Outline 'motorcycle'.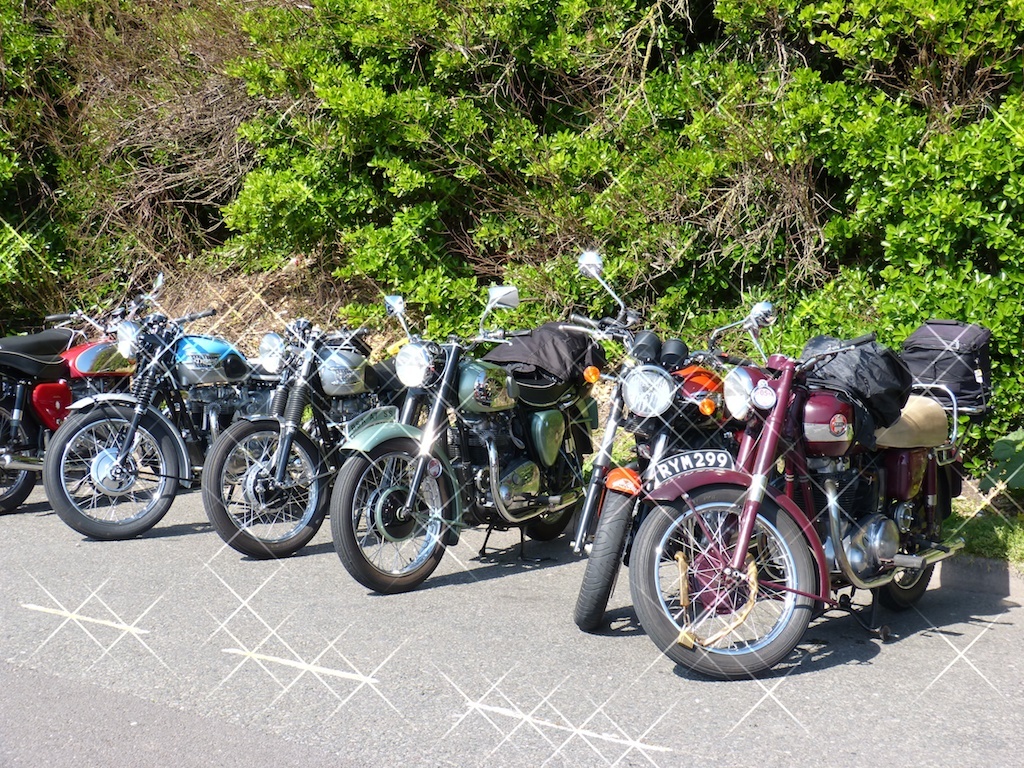
Outline: [x1=628, y1=340, x2=962, y2=663].
